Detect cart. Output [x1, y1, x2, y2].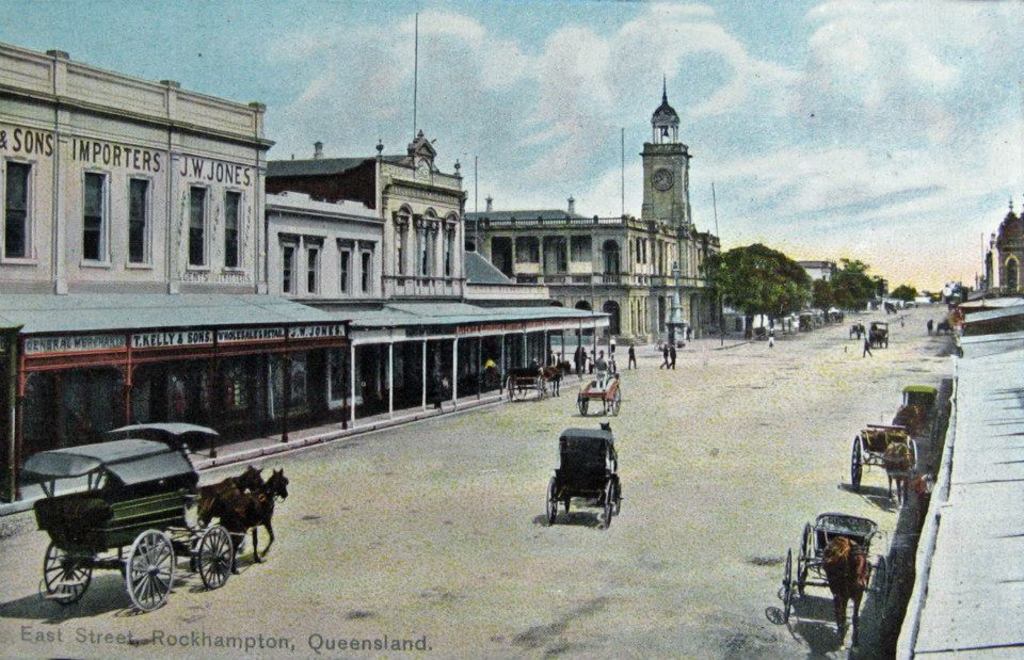
[503, 361, 561, 400].
